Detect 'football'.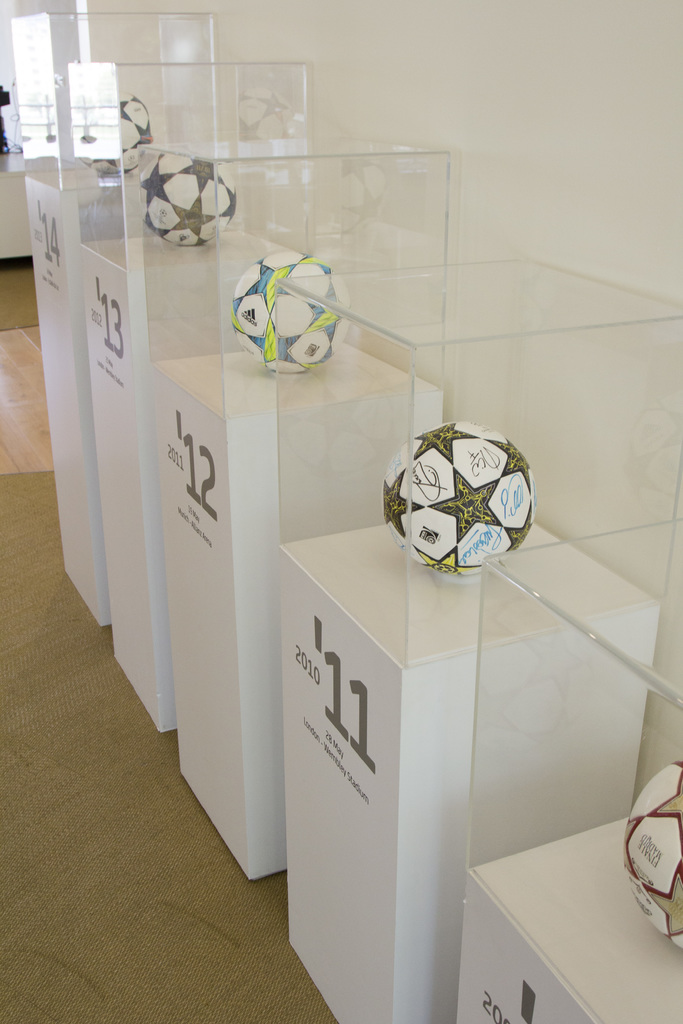
Detected at region(621, 750, 682, 963).
